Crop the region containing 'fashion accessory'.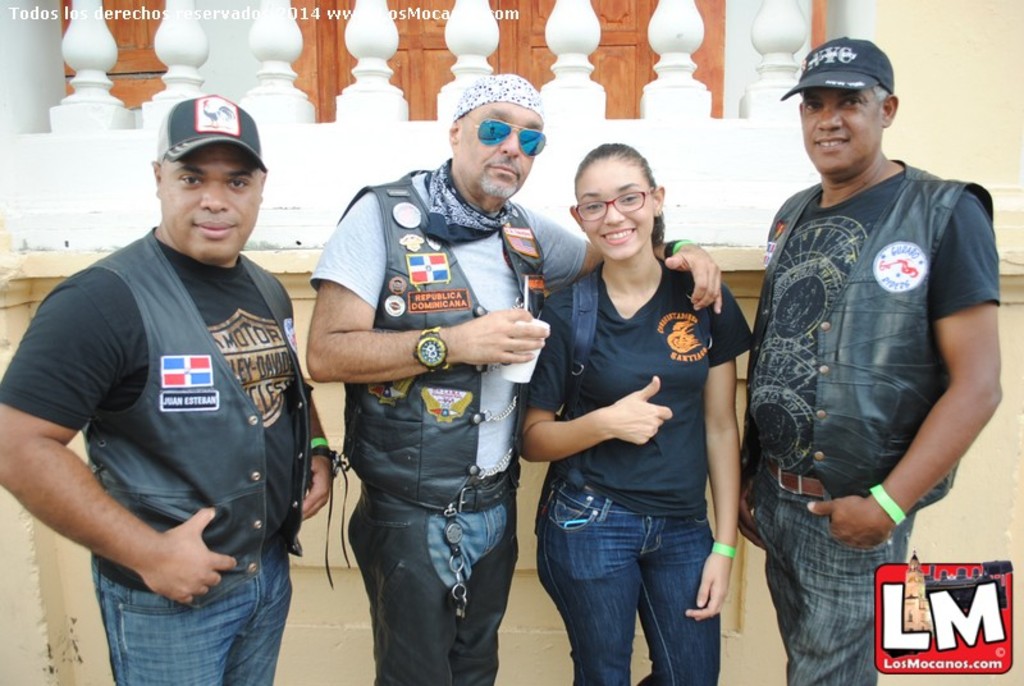
Crop region: [308,434,328,444].
